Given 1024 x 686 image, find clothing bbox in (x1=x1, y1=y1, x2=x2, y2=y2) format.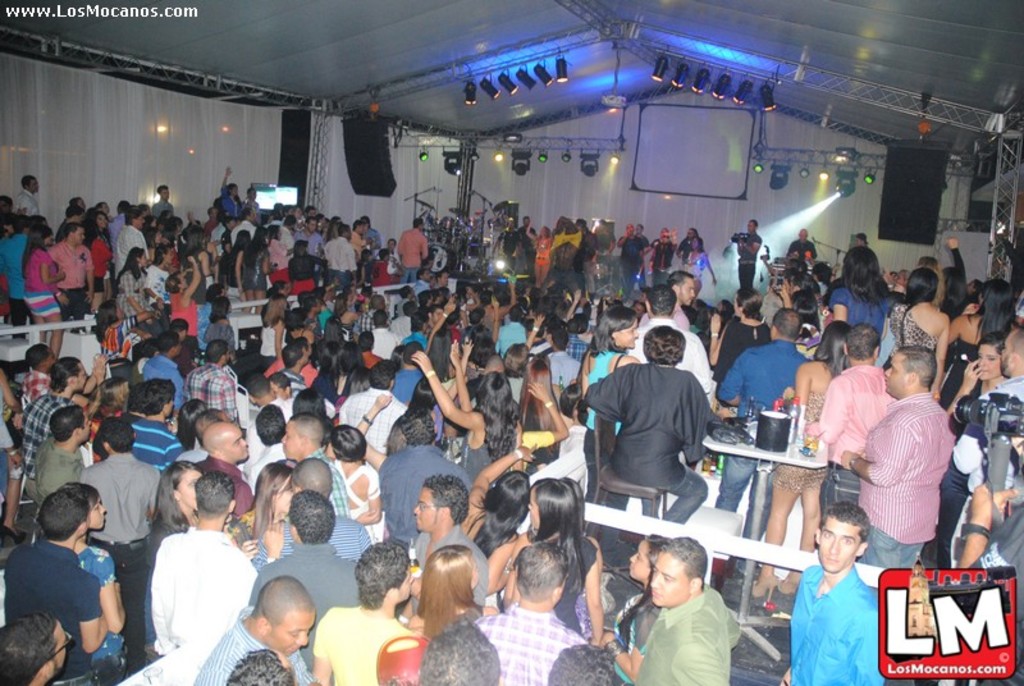
(x1=824, y1=283, x2=890, y2=326).
